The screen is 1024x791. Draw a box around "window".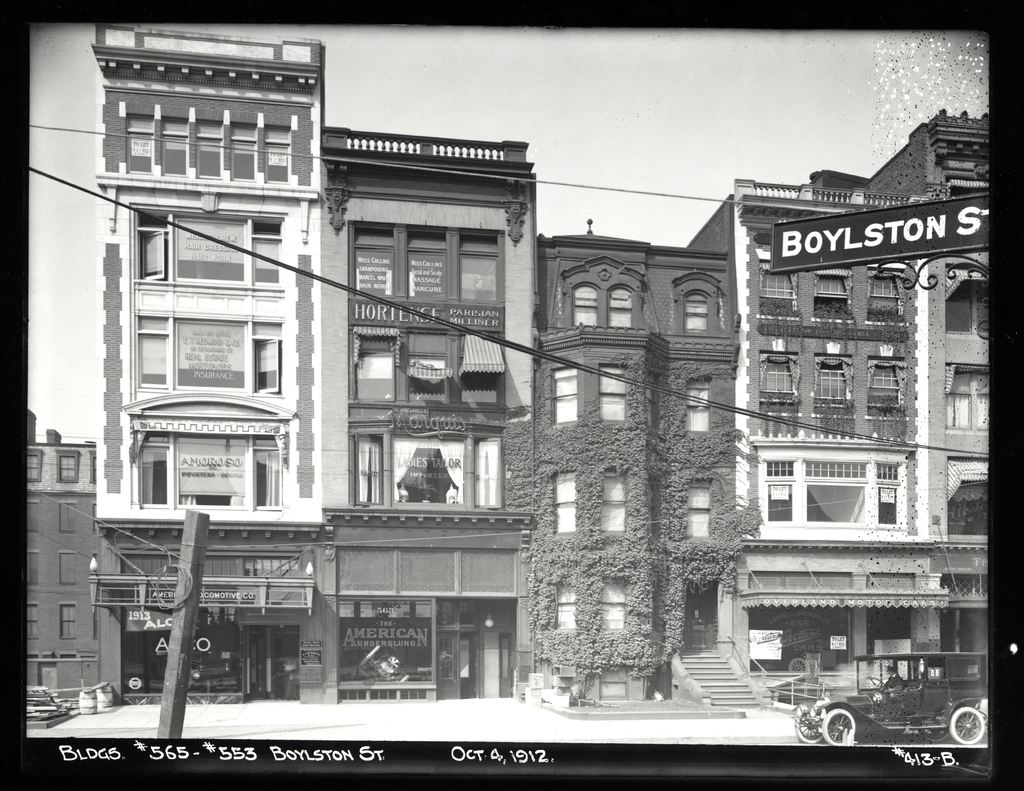
Rect(139, 206, 280, 284).
